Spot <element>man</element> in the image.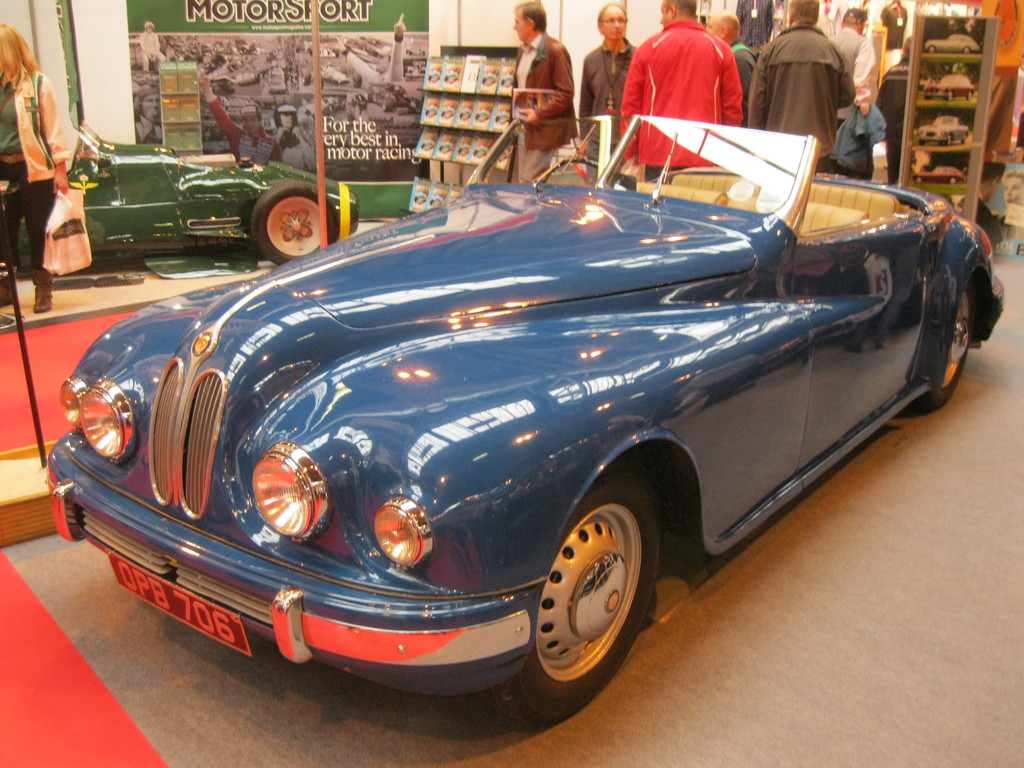
<element>man</element> found at (x1=710, y1=13, x2=752, y2=90).
